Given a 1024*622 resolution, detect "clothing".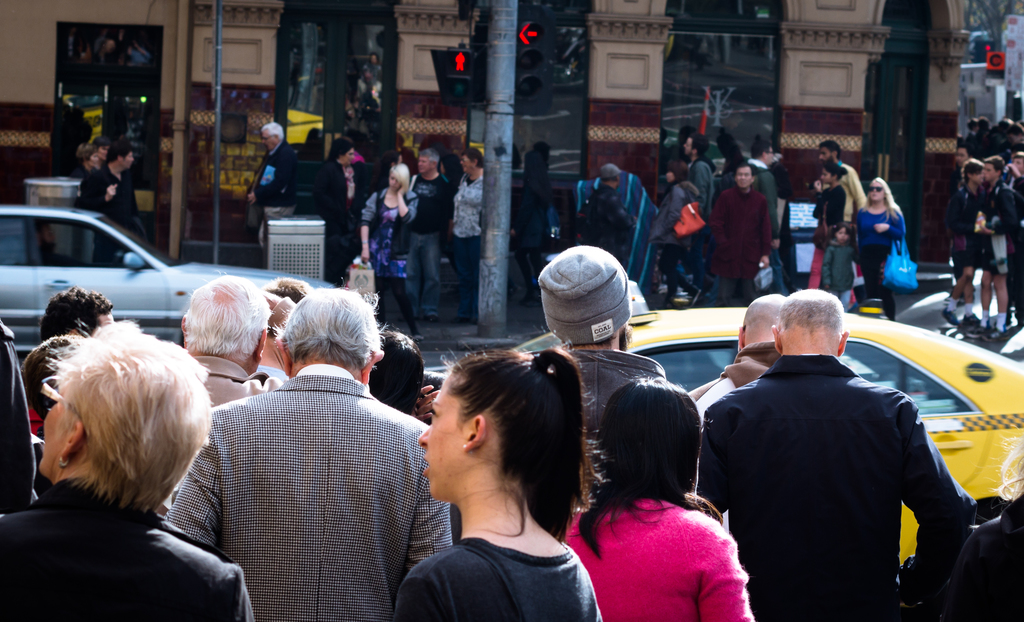
364 186 423 315.
